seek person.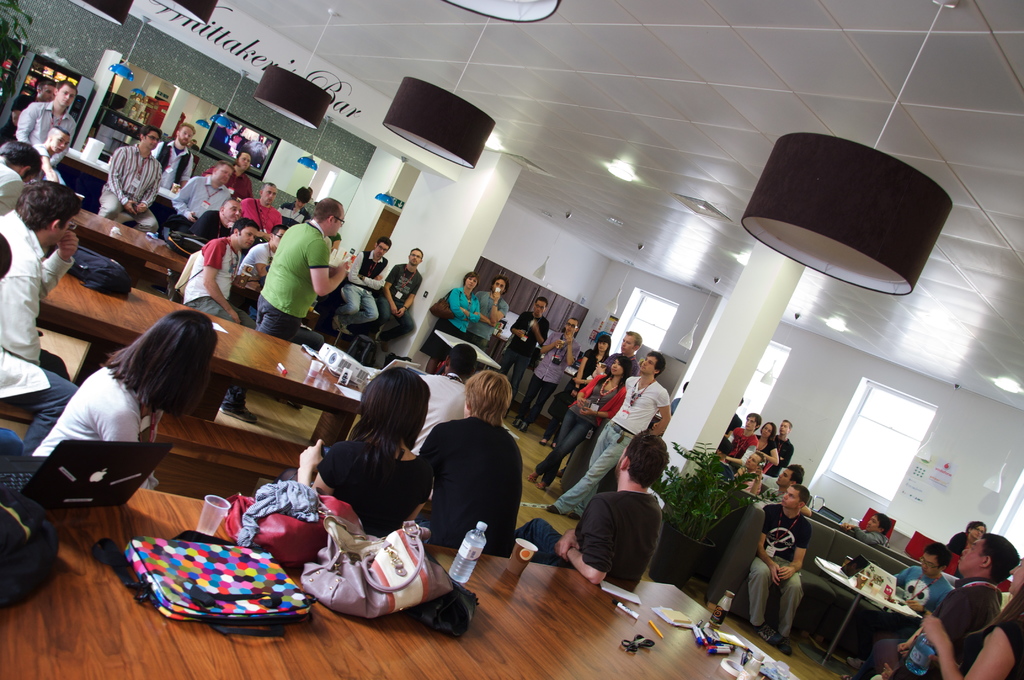
{"left": 502, "top": 266, "right": 541, "bottom": 416}.
